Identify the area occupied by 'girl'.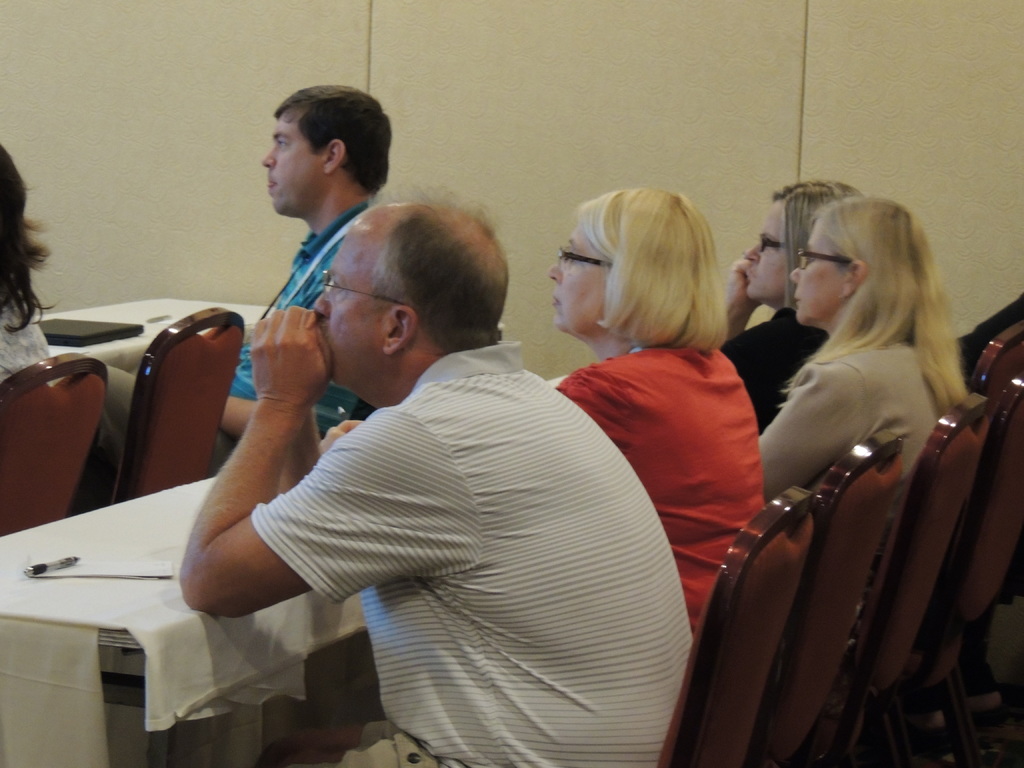
Area: [left=0, top=143, right=54, bottom=387].
